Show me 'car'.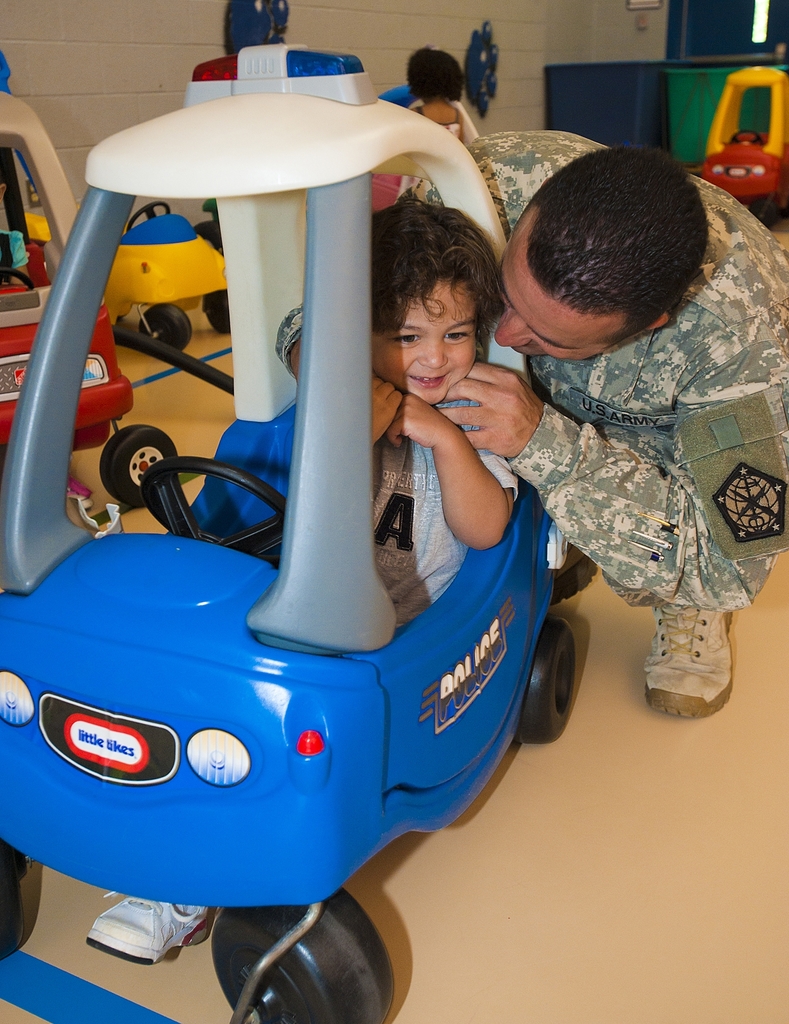
'car' is here: 195,83,480,252.
